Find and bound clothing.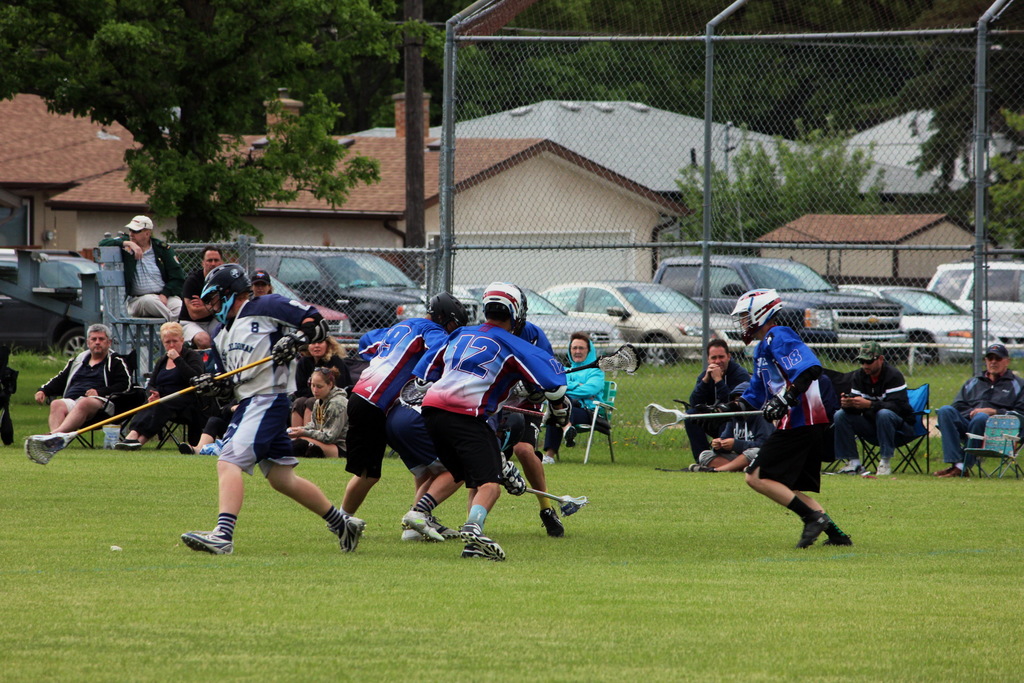
Bound: 716,407,775,457.
